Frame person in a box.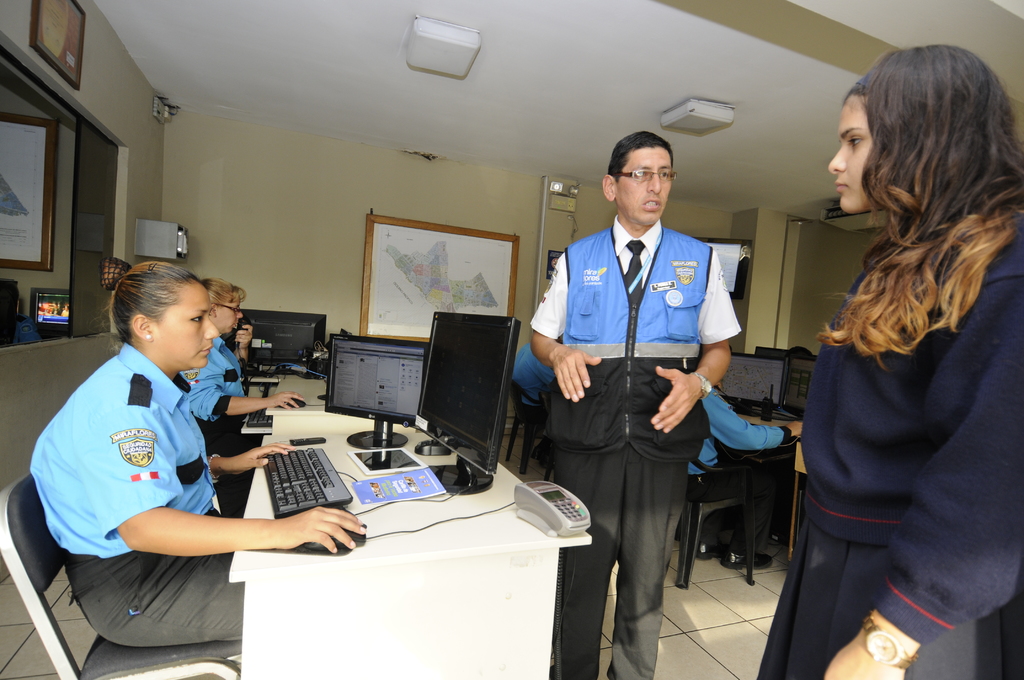
755, 44, 1023, 679.
